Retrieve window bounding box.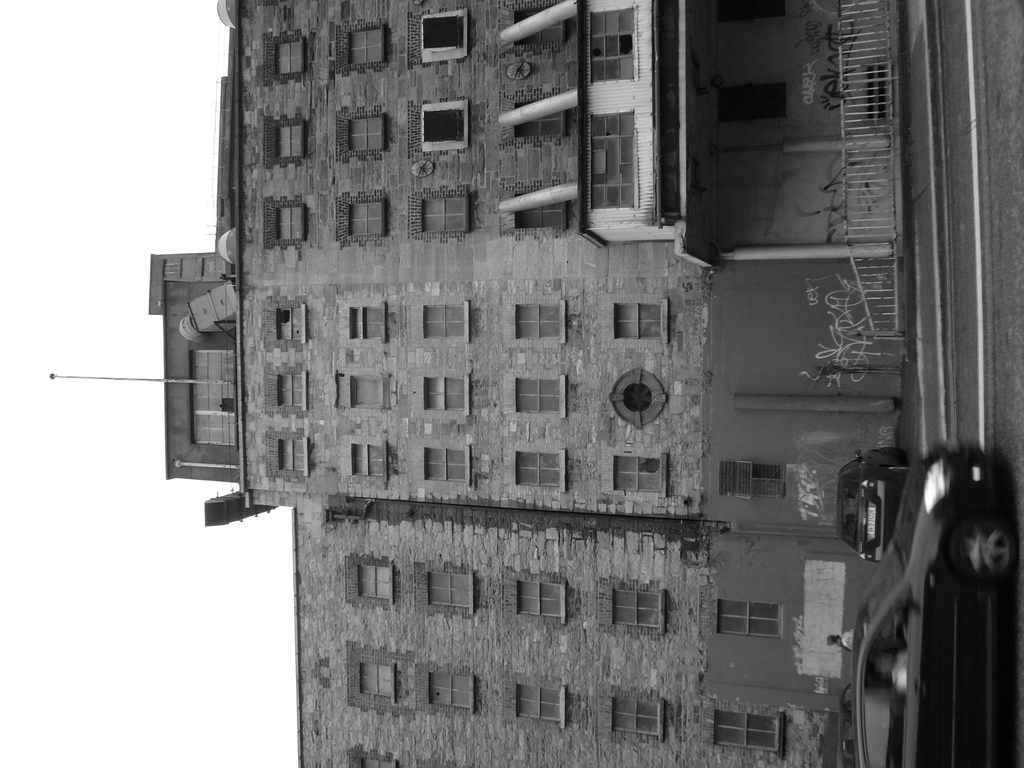
Bounding box: crop(349, 118, 383, 150).
